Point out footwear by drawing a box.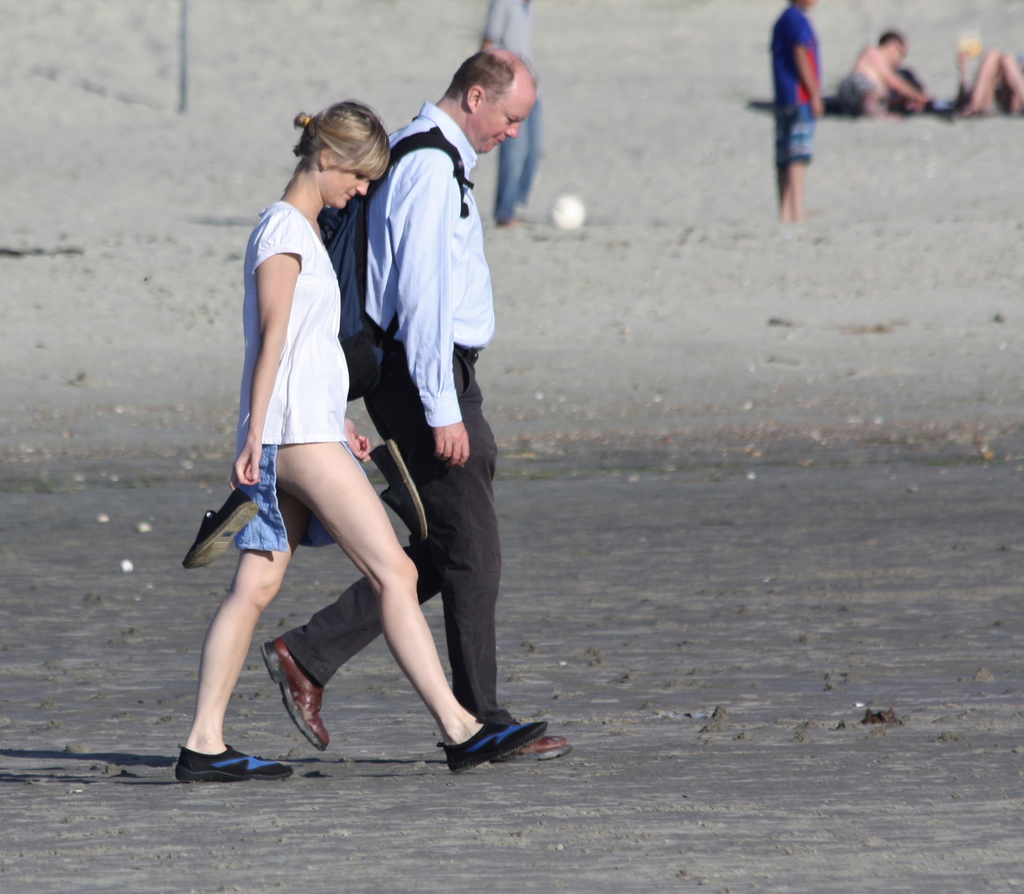
region(183, 488, 260, 581).
